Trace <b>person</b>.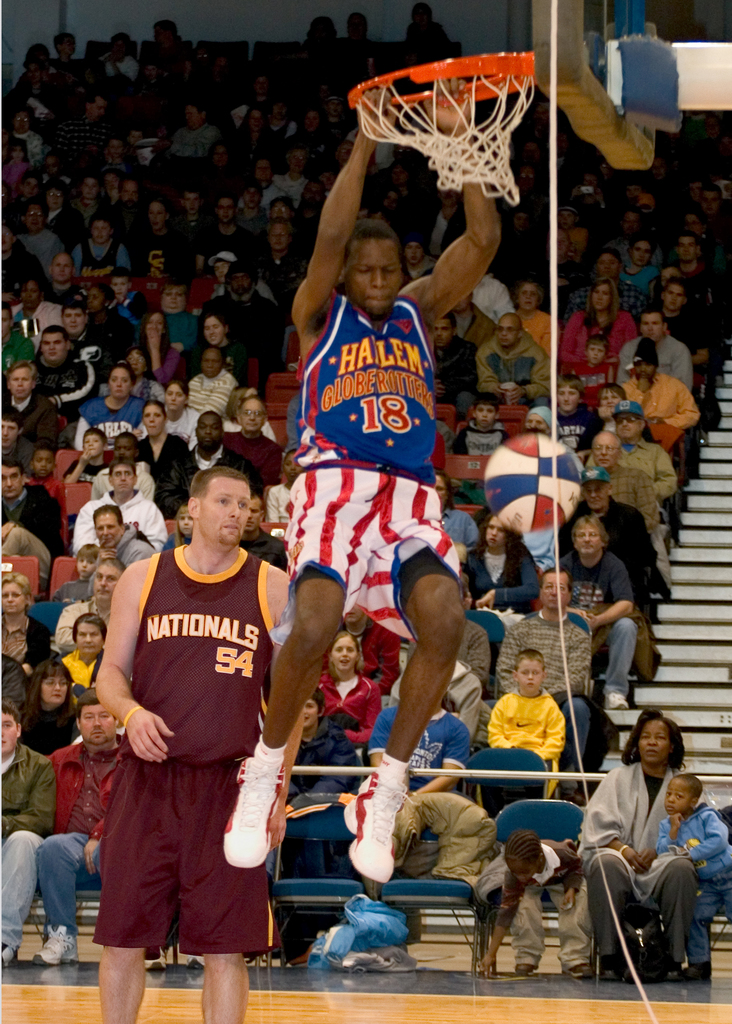
Traced to (401,2,453,63).
